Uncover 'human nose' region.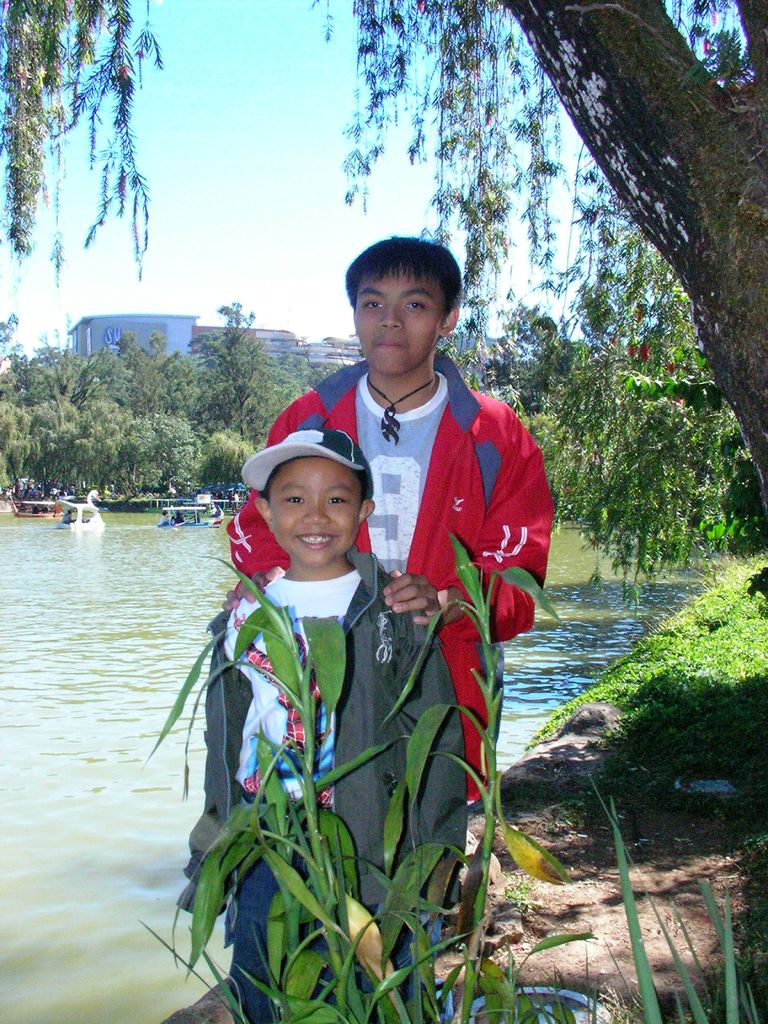
Uncovered: (301,498,327,531).
